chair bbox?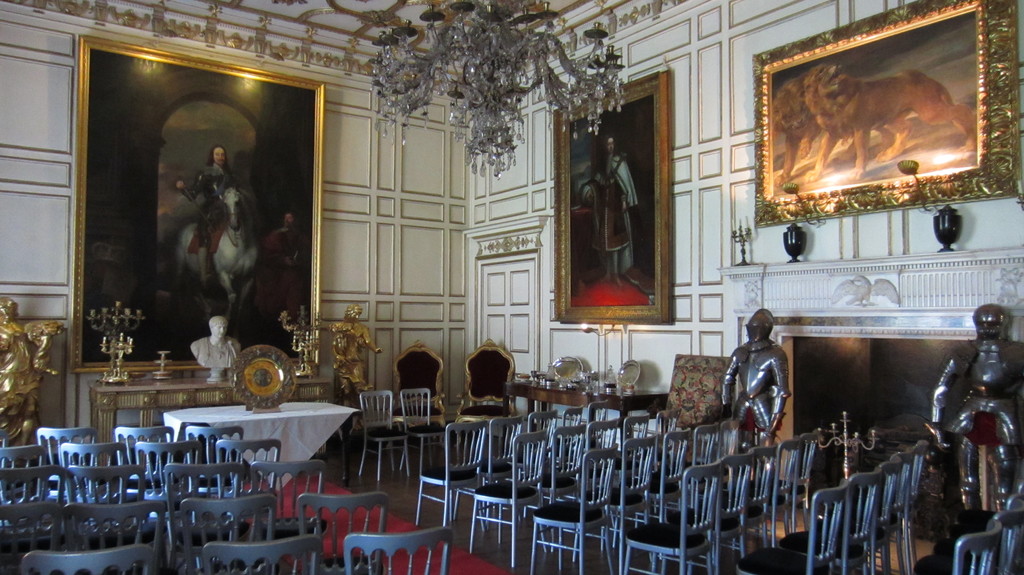
BBox(113, 426, 177, 478)
